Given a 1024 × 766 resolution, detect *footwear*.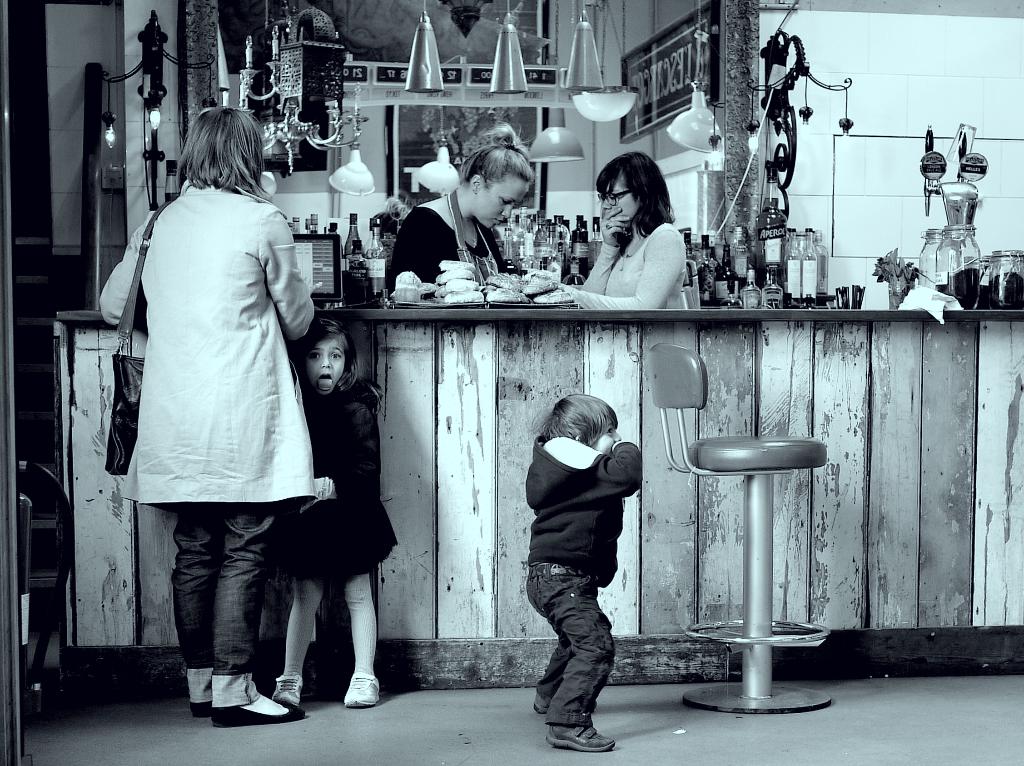
(left=525, top=689, right=568, bottom=718).
